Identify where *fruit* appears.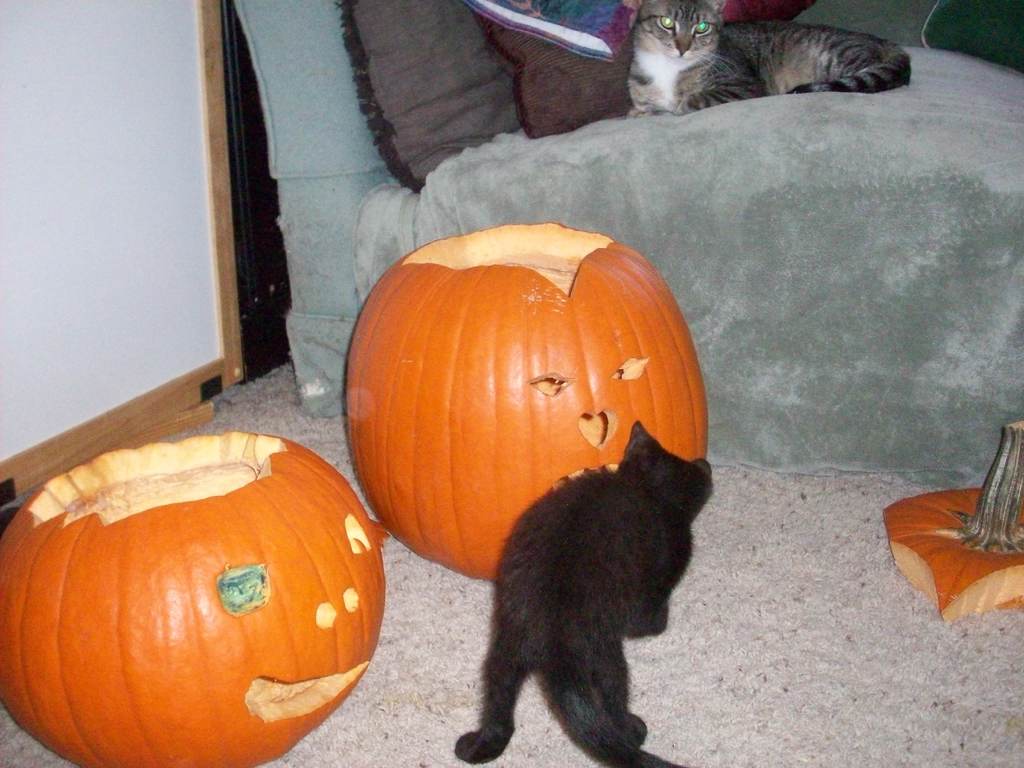
Appears at 0 426 391 767.
